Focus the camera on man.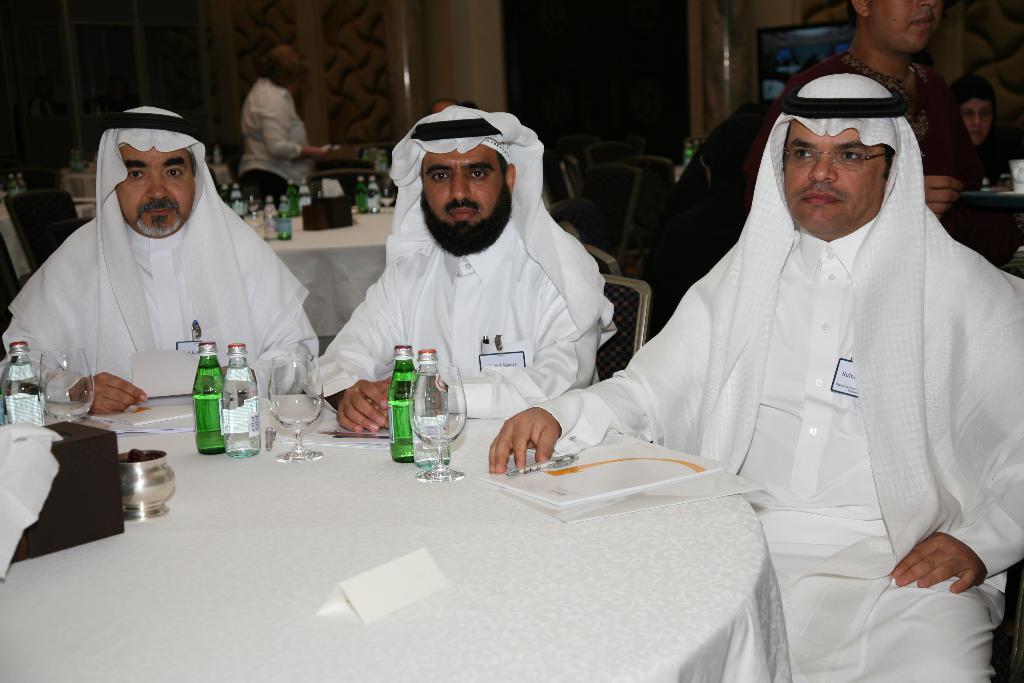
Focus region: [left=0, top=104, right=320, bottom=416].
